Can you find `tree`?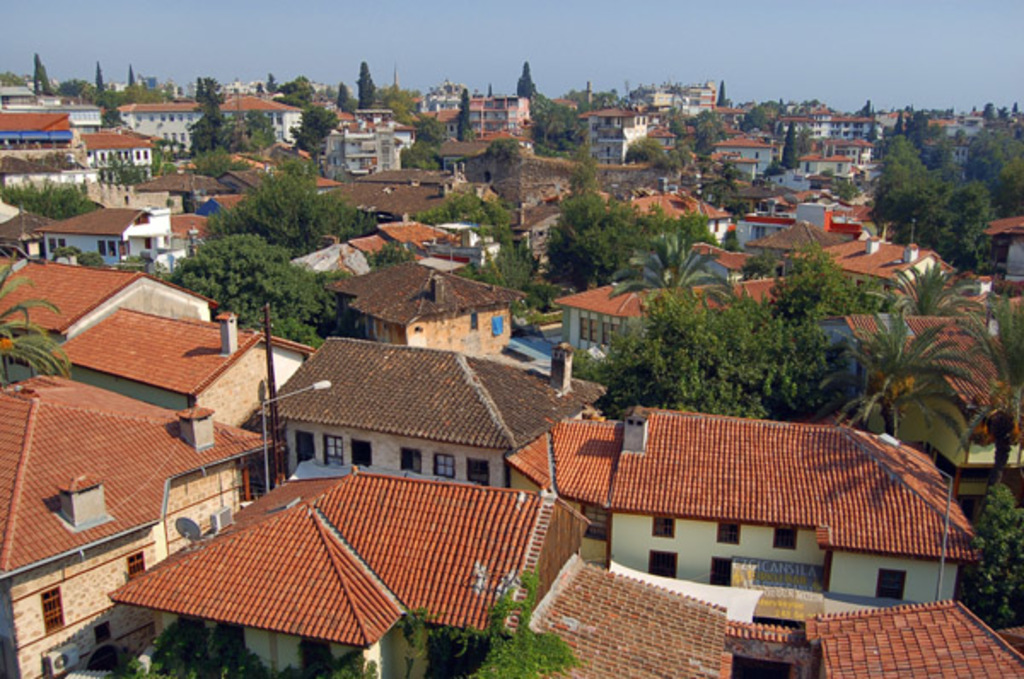
Yes, bounding box: Rect(539, 189, 640, 283).
